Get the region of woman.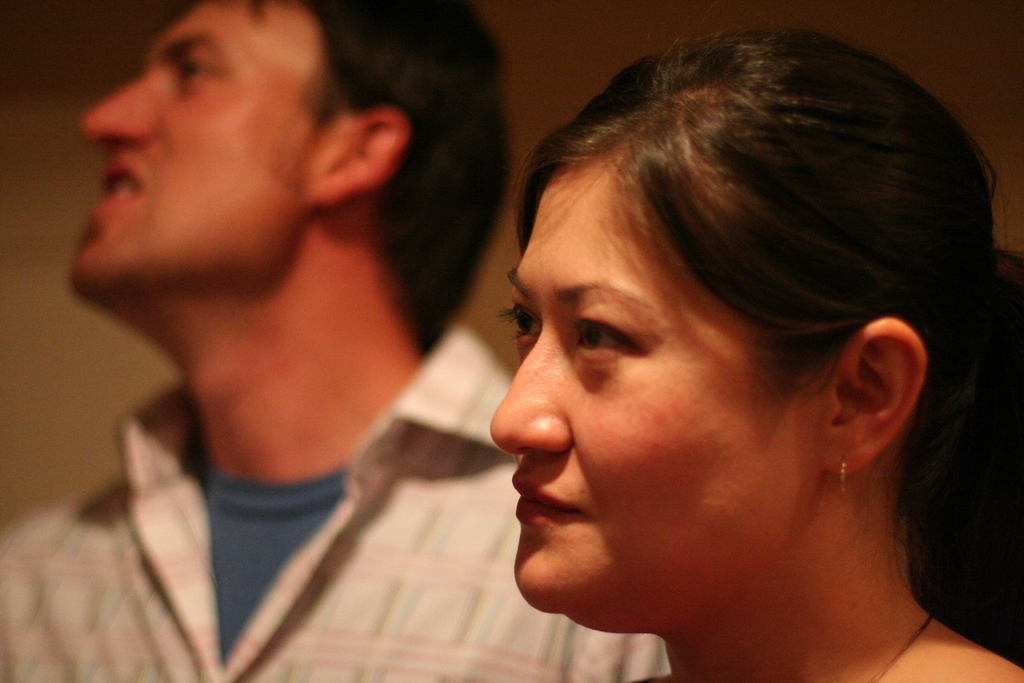
crop(372, 0, 1023, 682).
